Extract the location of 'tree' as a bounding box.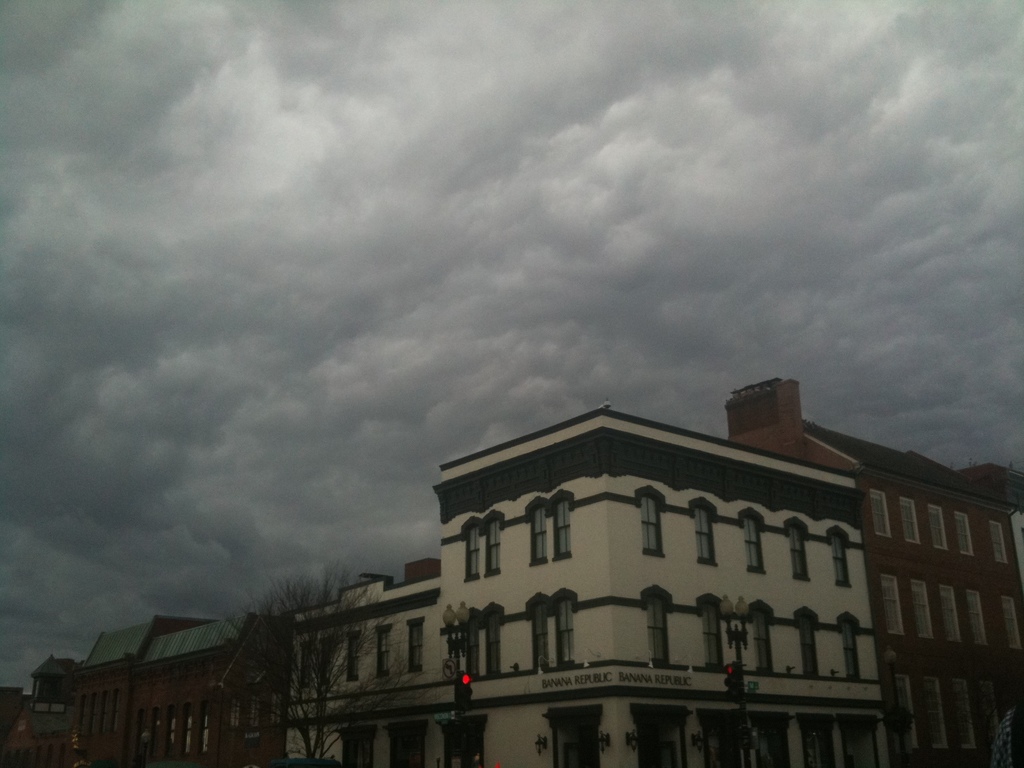
<bbox>231, 563, 413, 767</bbox>.
